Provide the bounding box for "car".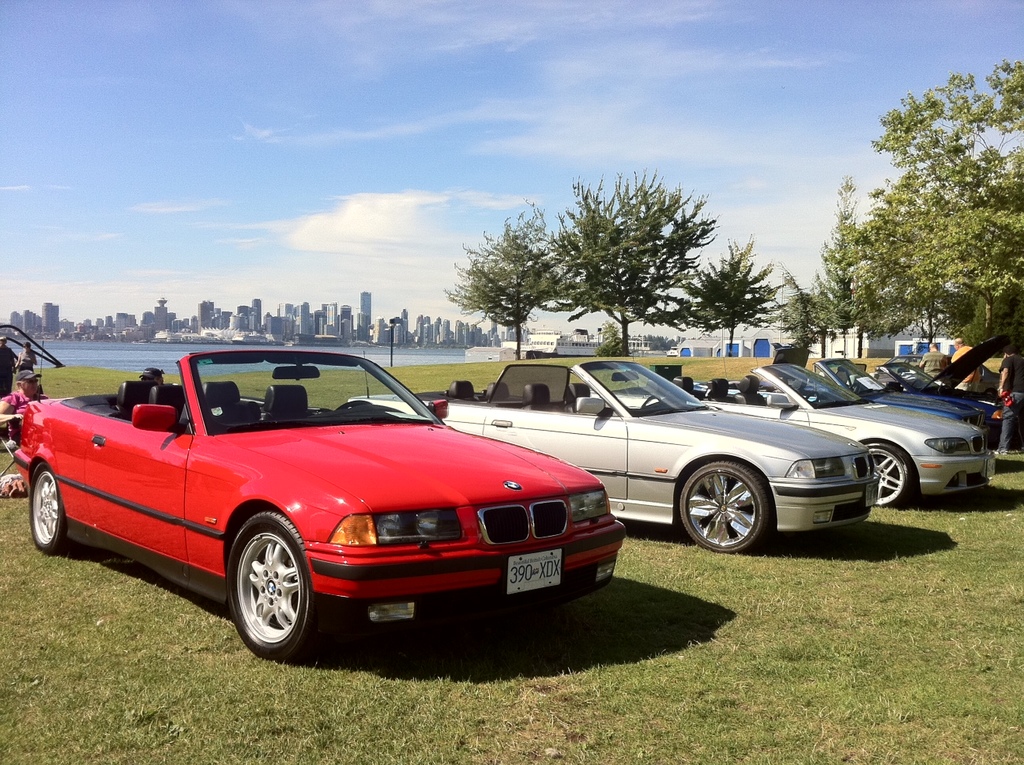
l=691, t=356, r=996, b=457.
